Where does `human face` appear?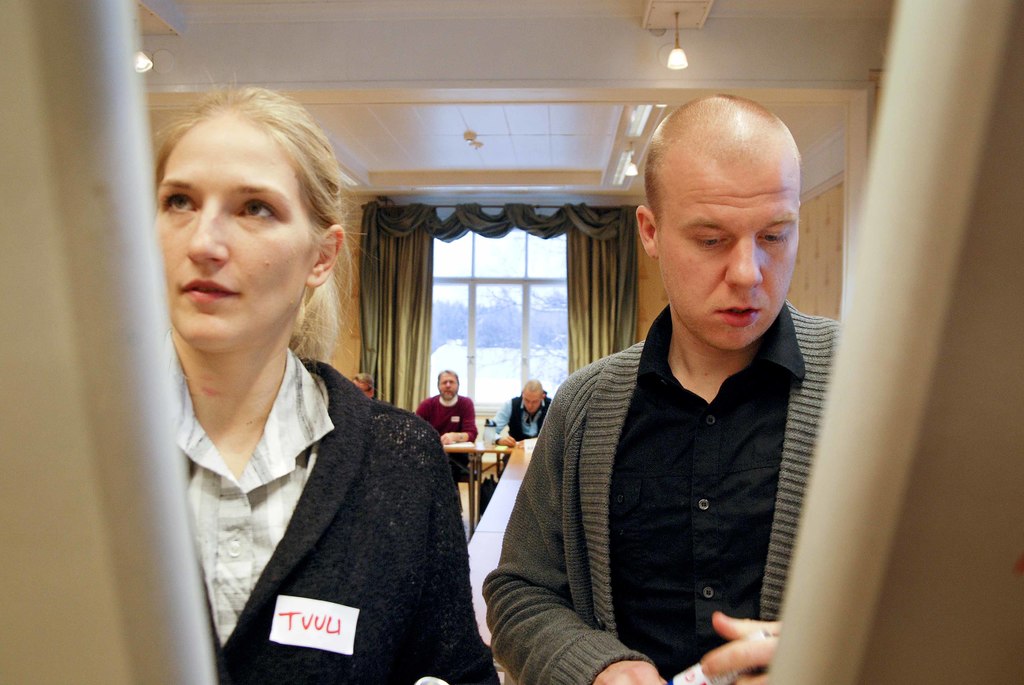
Appears at [x1=438, y1=372, x2=460, y2=398].
